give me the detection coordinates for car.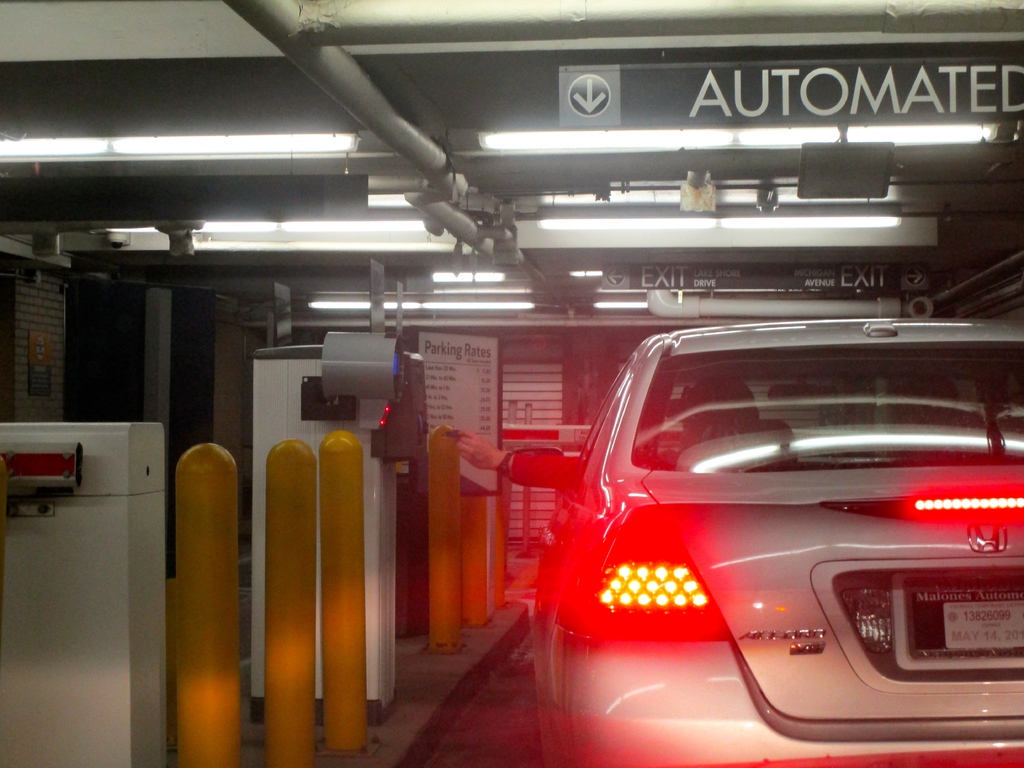
l=512, t=291, r=1013, b=758.
